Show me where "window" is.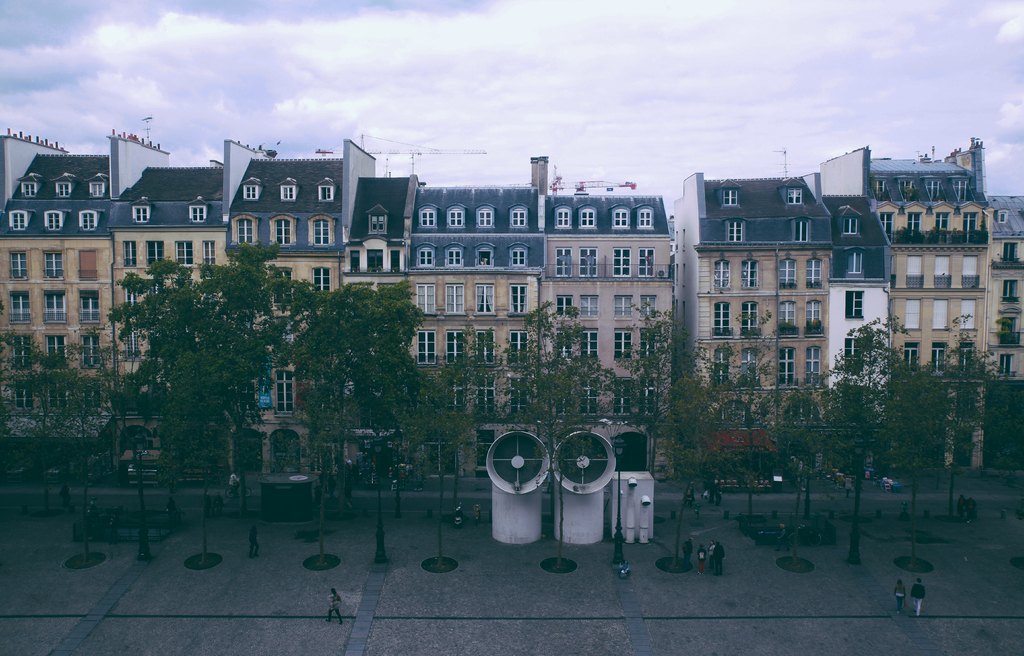
"window" is at (188, 202, 214, 221).
